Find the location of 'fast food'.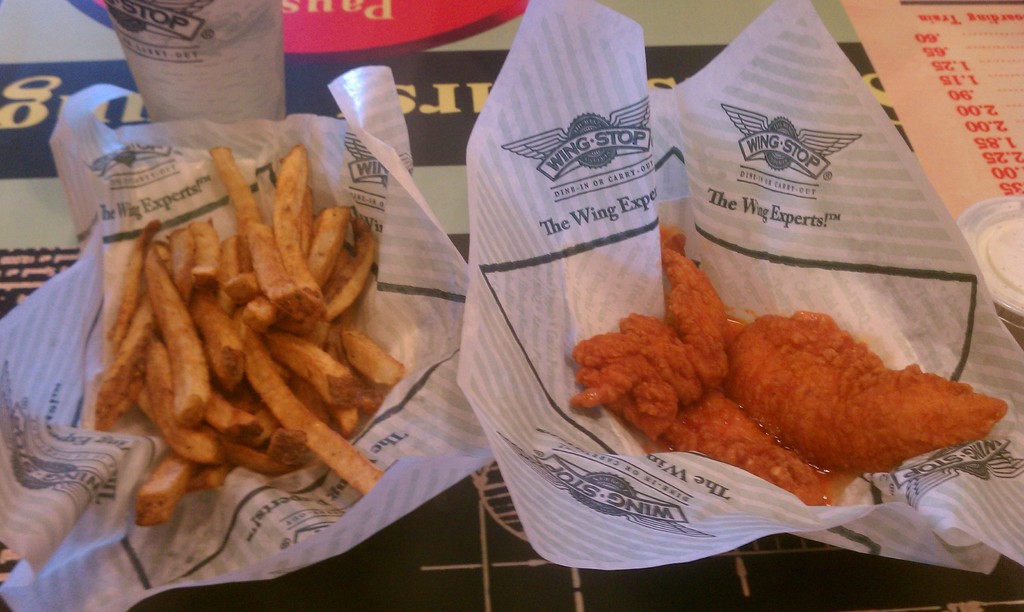
Location: bbox(244, 330, 395, 506).
